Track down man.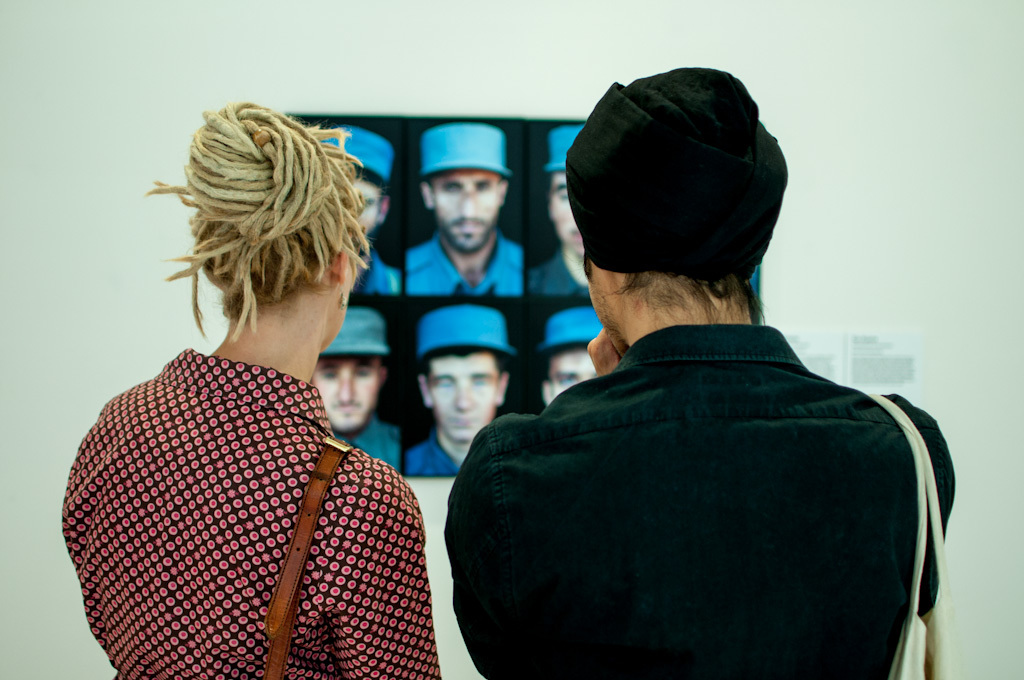
Tracked to [303, 122, 396, 293].
